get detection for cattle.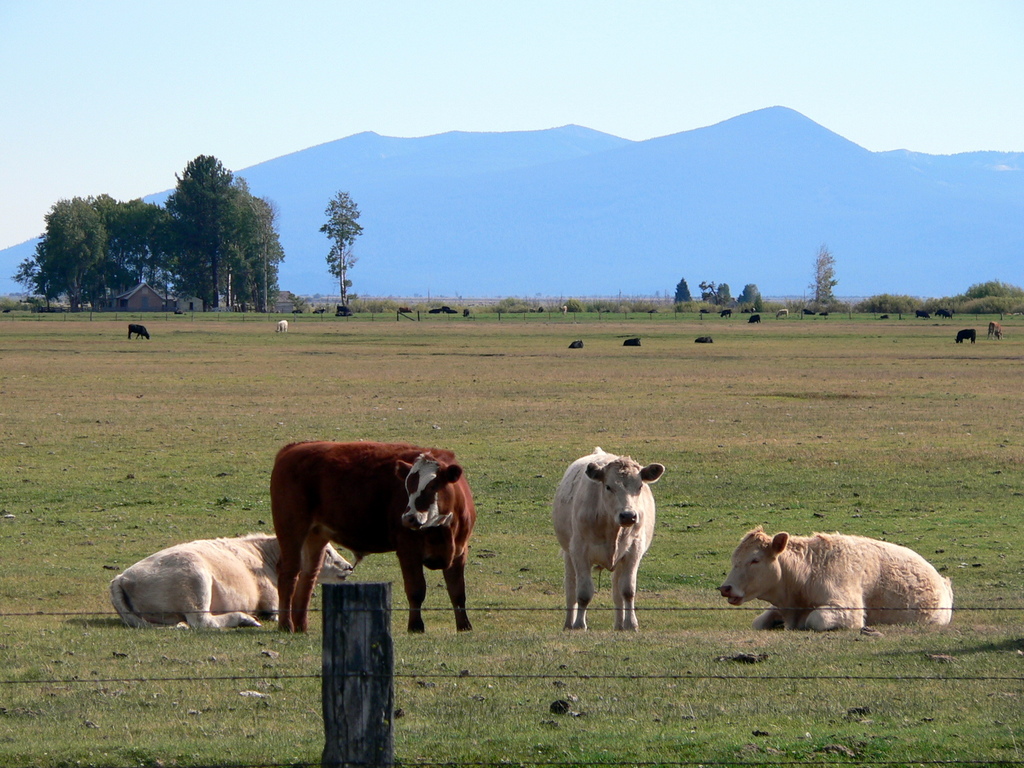
Detection: {"x1": 278, "y1": 320, "x2": 288, "y2": 331}.
